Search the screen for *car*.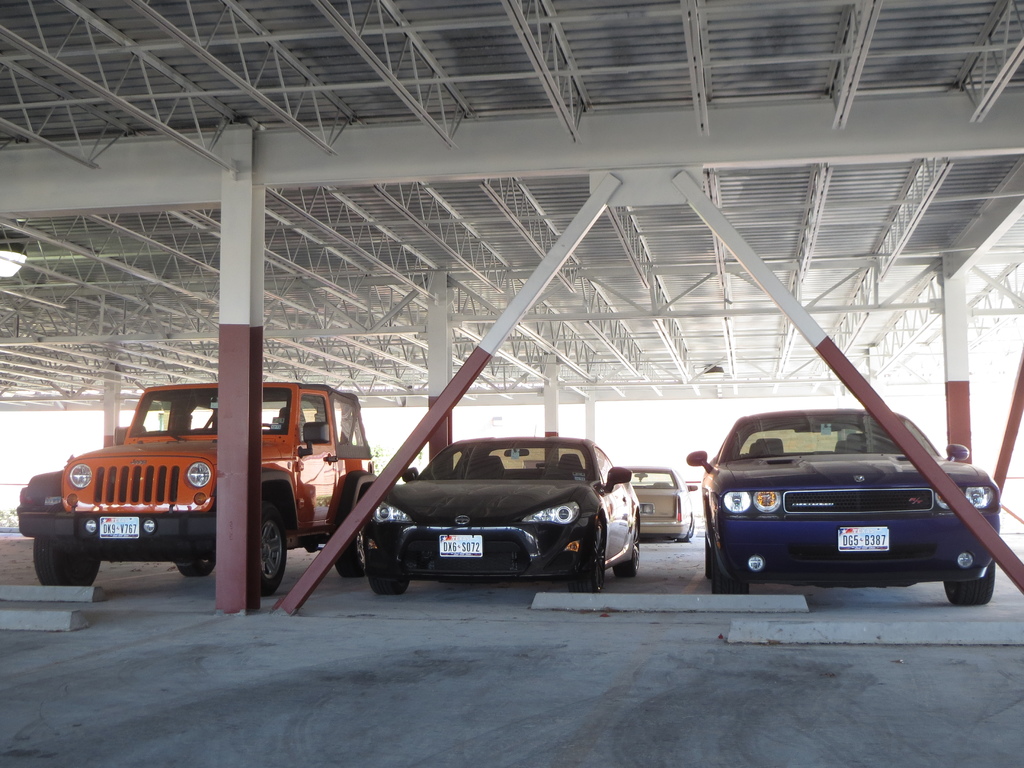
Found at detection(683, 404, 1003, 609).
